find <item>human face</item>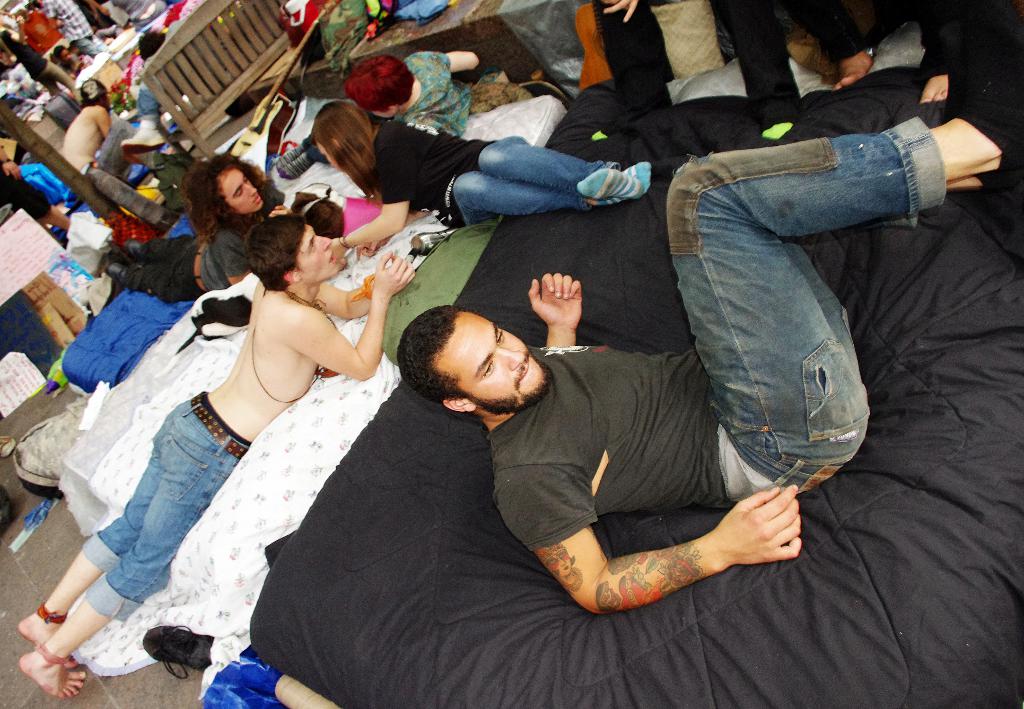
box=[292, 218, 345, 290]
